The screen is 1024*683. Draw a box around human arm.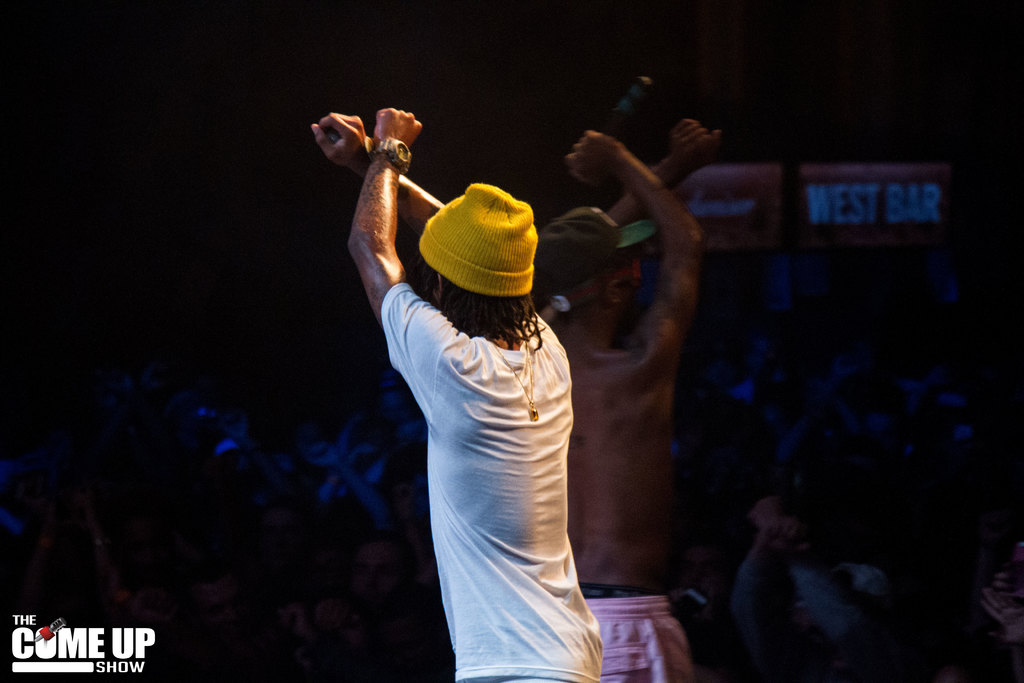
741, 500, 907, 675.
